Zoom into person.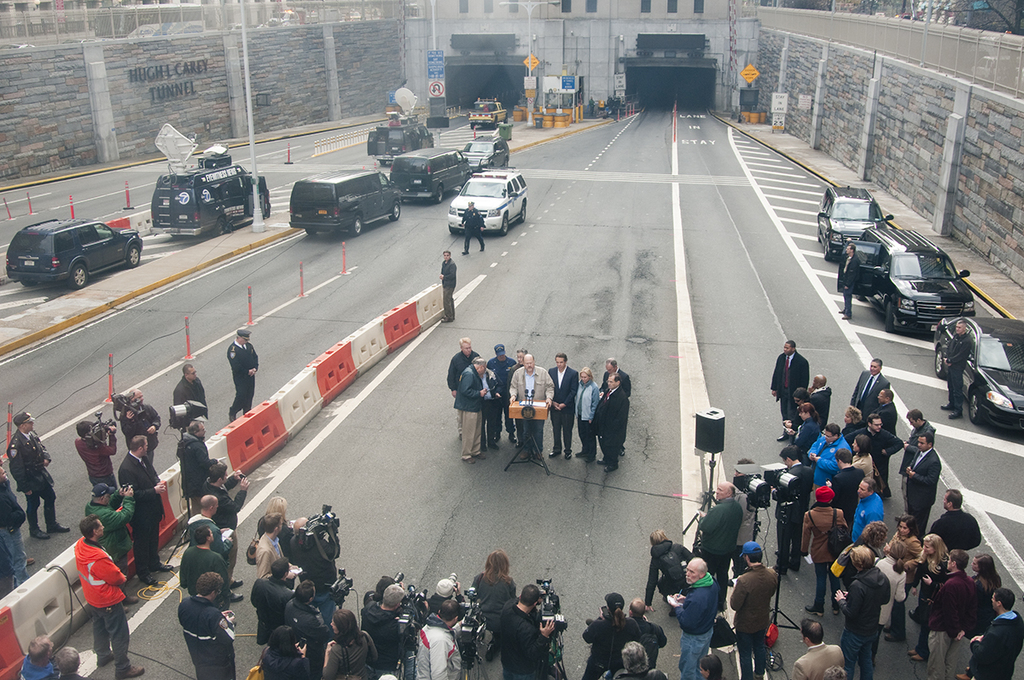
Zoom target: {"left": 175, "top": 421, "right": 218, "bottom": 518}.
